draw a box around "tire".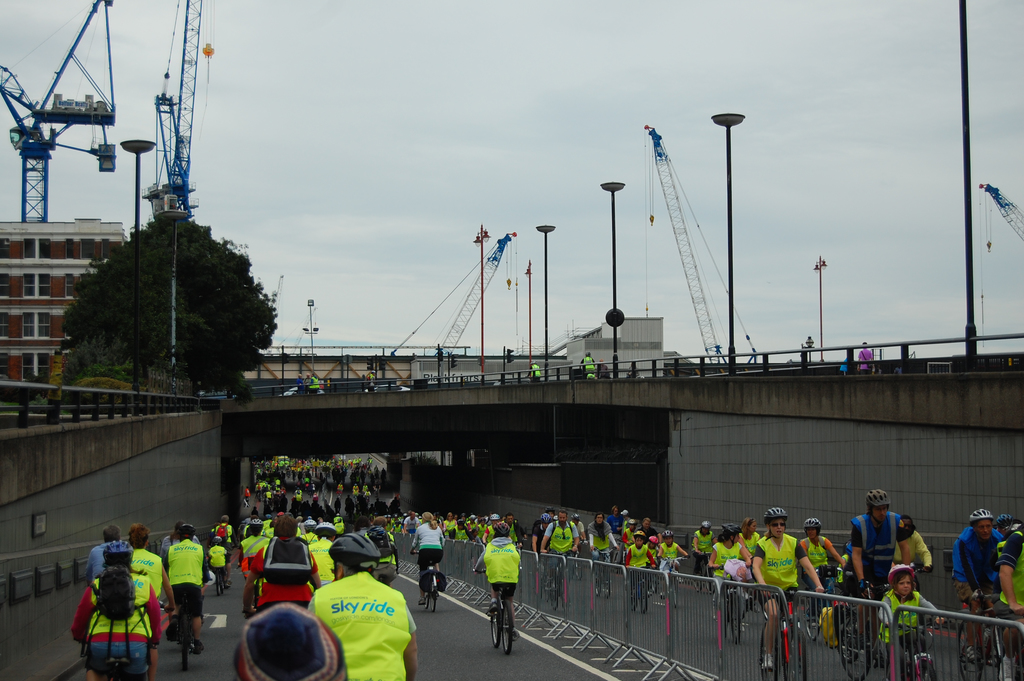
box=[181, 609, 190, 671].
